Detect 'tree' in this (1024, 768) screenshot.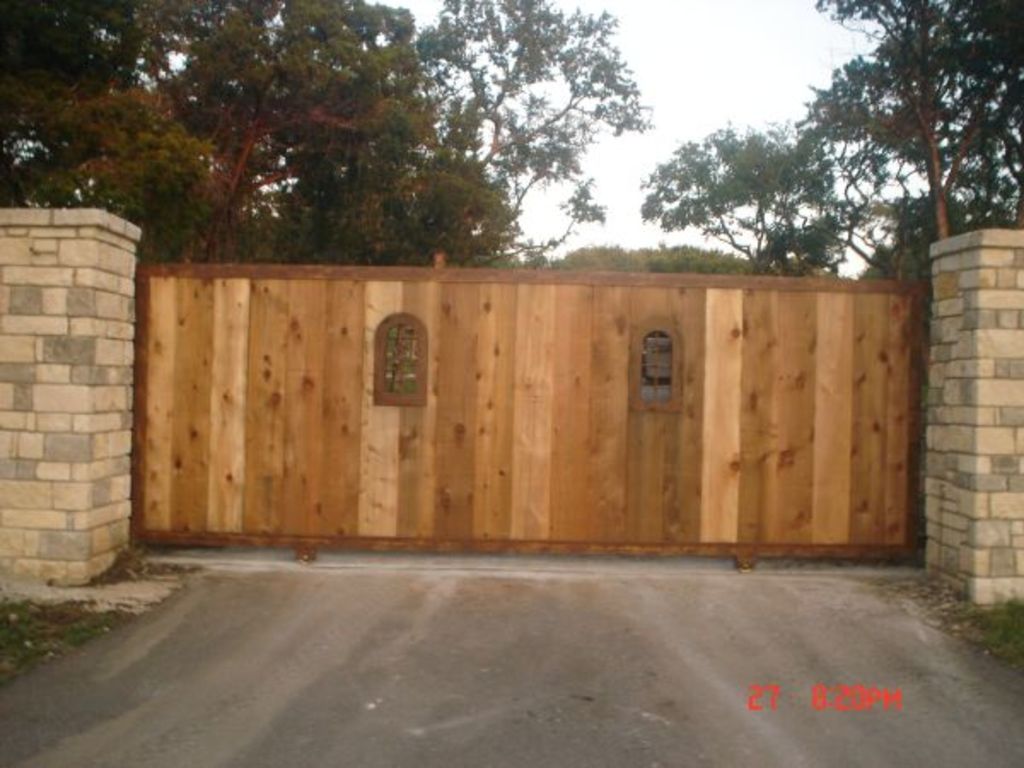
Detection: (642, 121, 848, 278).
